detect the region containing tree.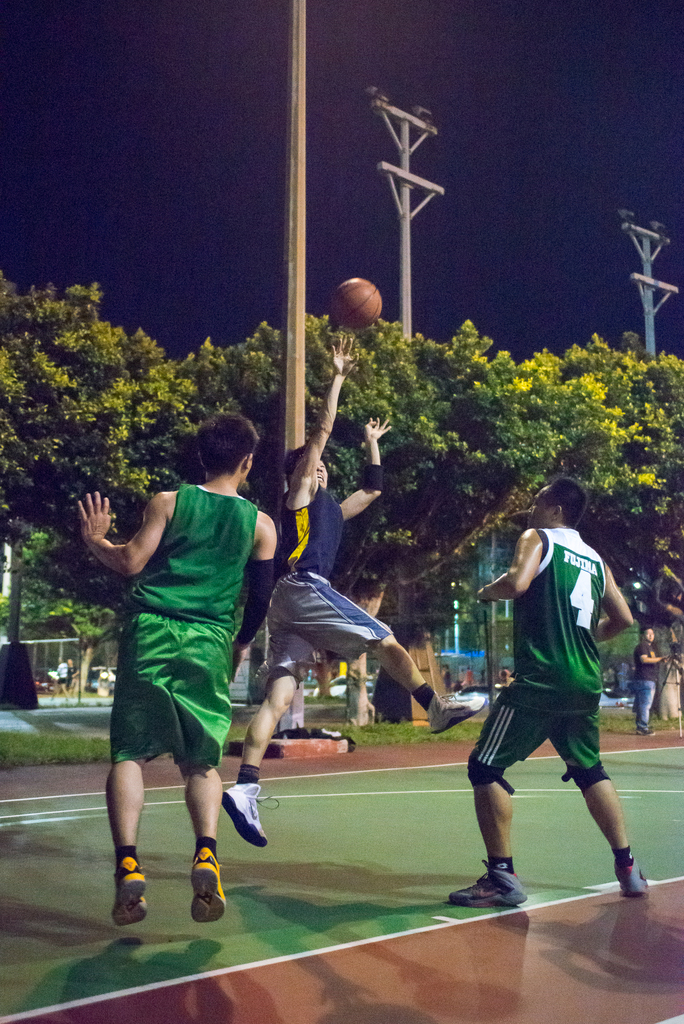
bbox=(168, 304, 557, 736).
